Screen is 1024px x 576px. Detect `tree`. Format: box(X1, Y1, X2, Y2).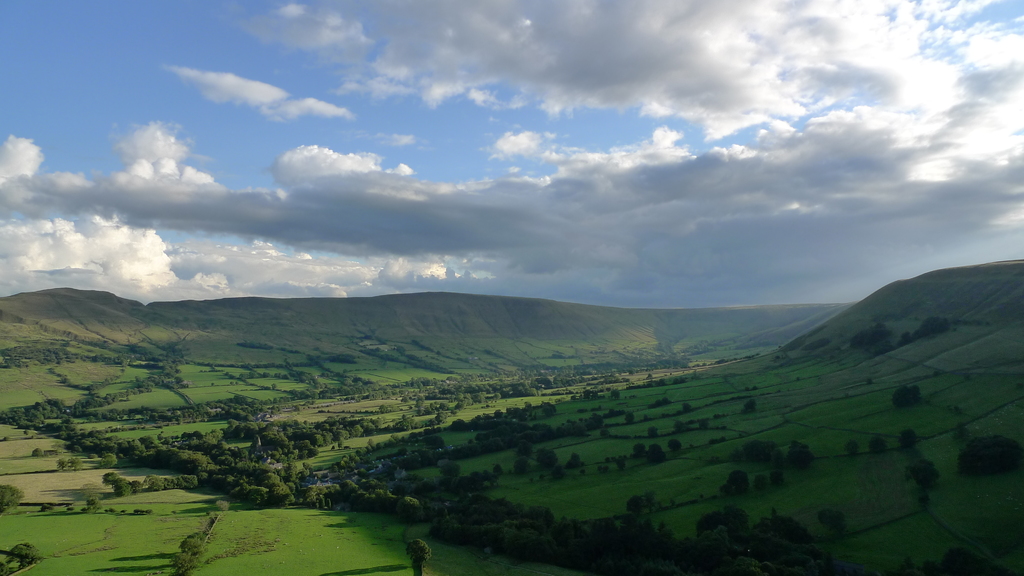
box(670, 372, 687, 386).
